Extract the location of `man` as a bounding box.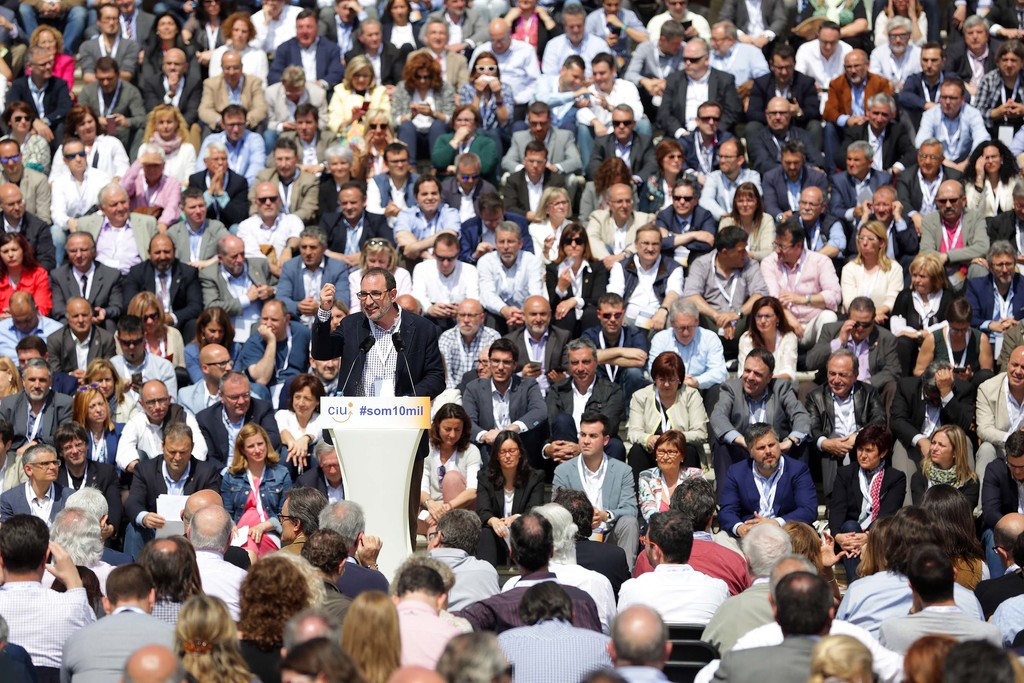
(826,53,893,152).
